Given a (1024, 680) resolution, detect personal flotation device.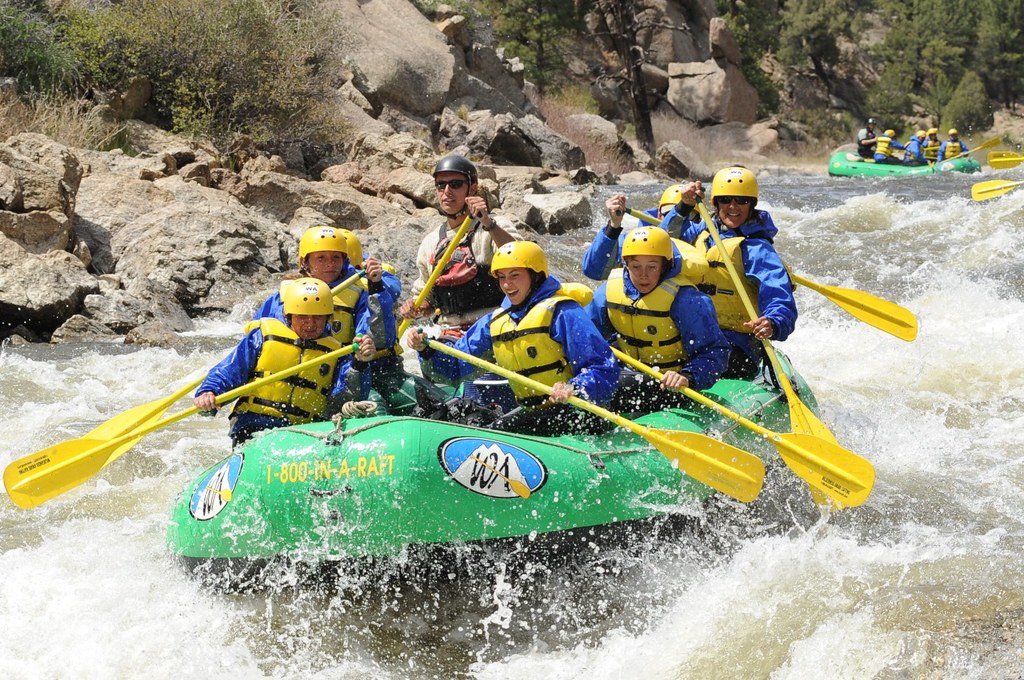
<box>419,275,625,409</box>.
